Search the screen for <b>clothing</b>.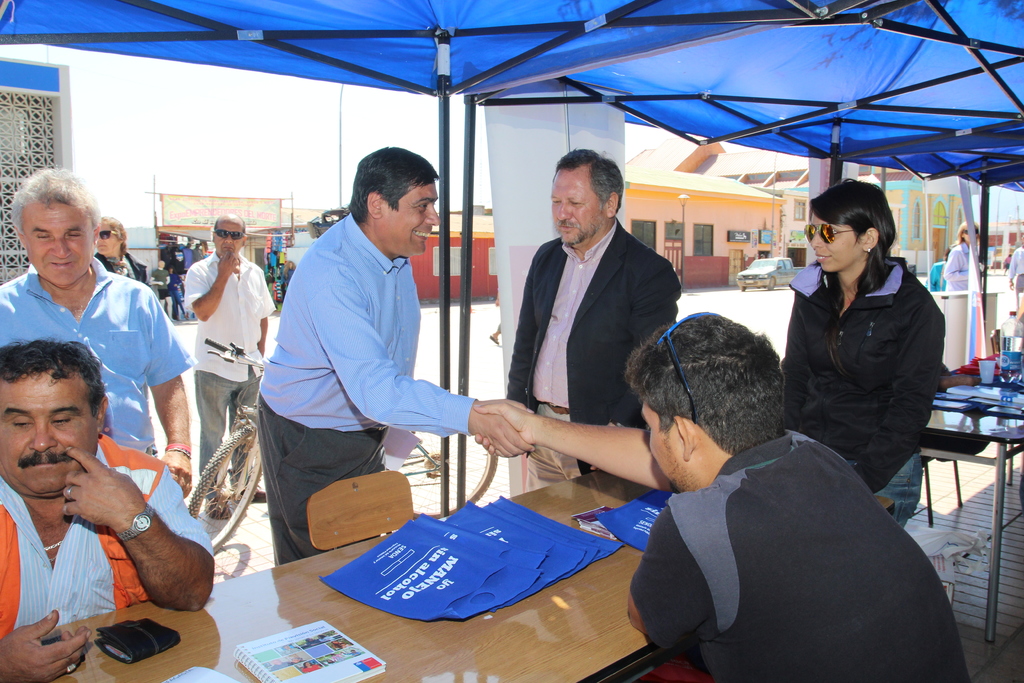
Found at left=620, top=429, right=975, bottom=682.
